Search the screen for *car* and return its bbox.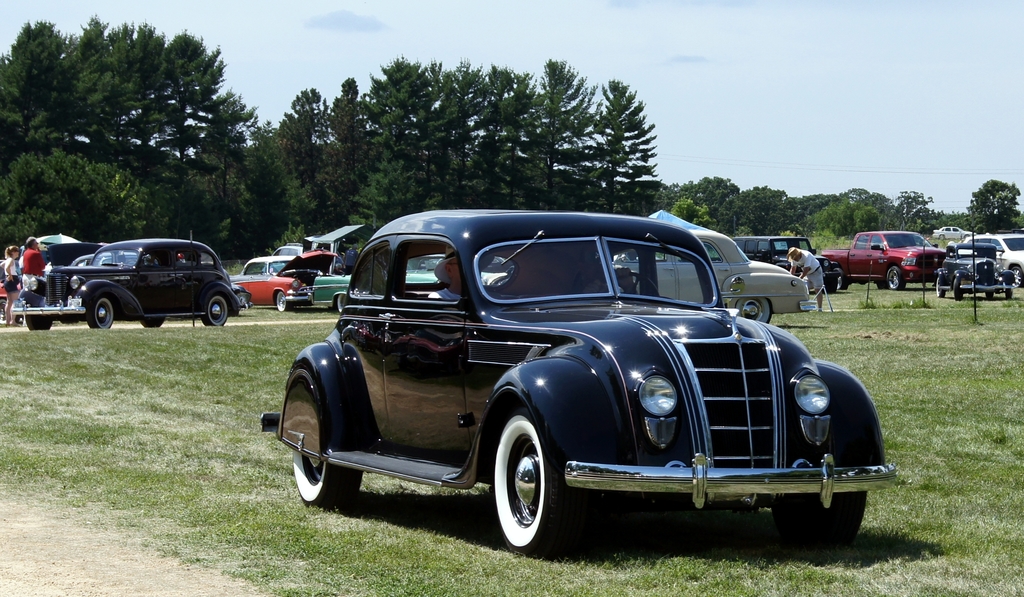
Found: region(19, 238, 243, 325).
